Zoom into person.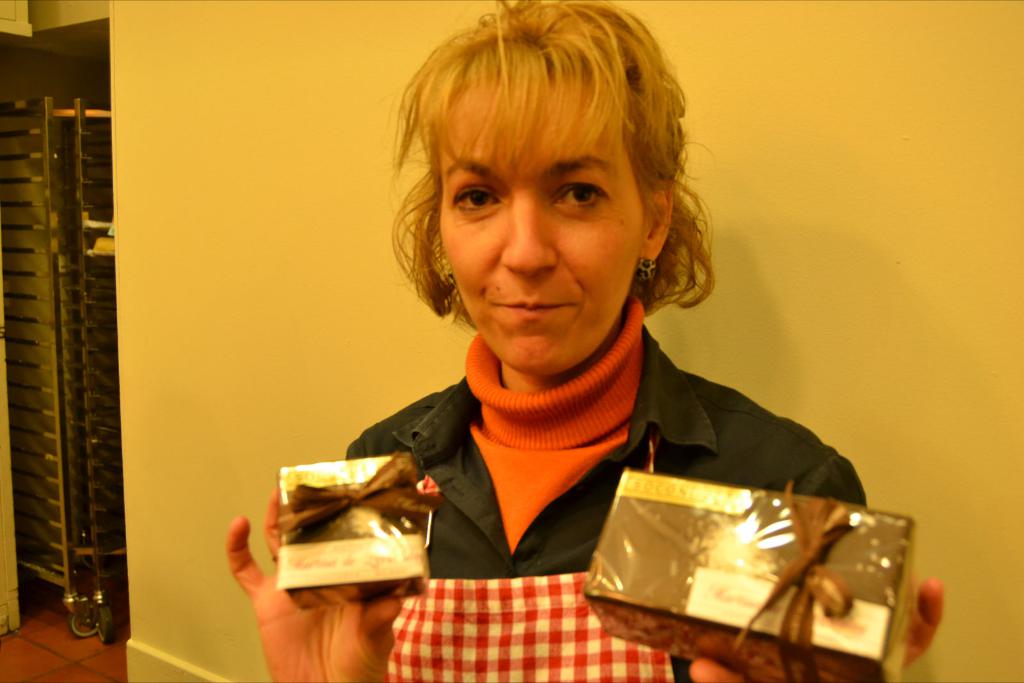
Zoom target: {"left": 255, "top": 18, "right": 868, "bottom": 651}.
